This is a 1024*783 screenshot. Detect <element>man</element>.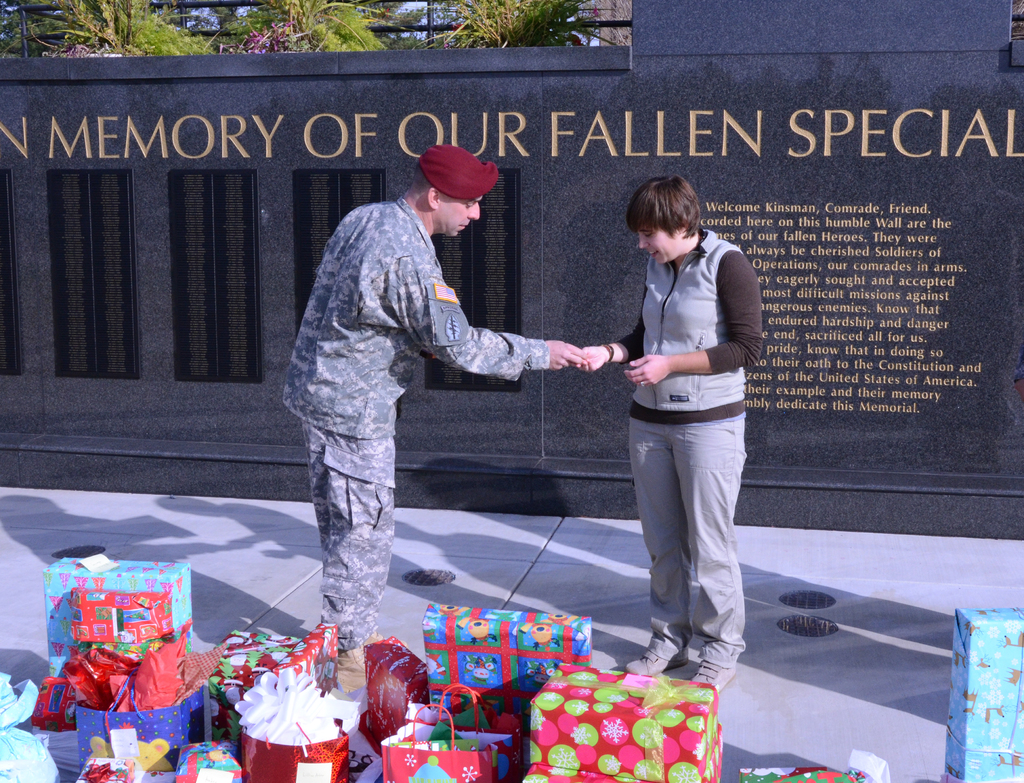
[left=284, top=154, right=568, bottom=641].
